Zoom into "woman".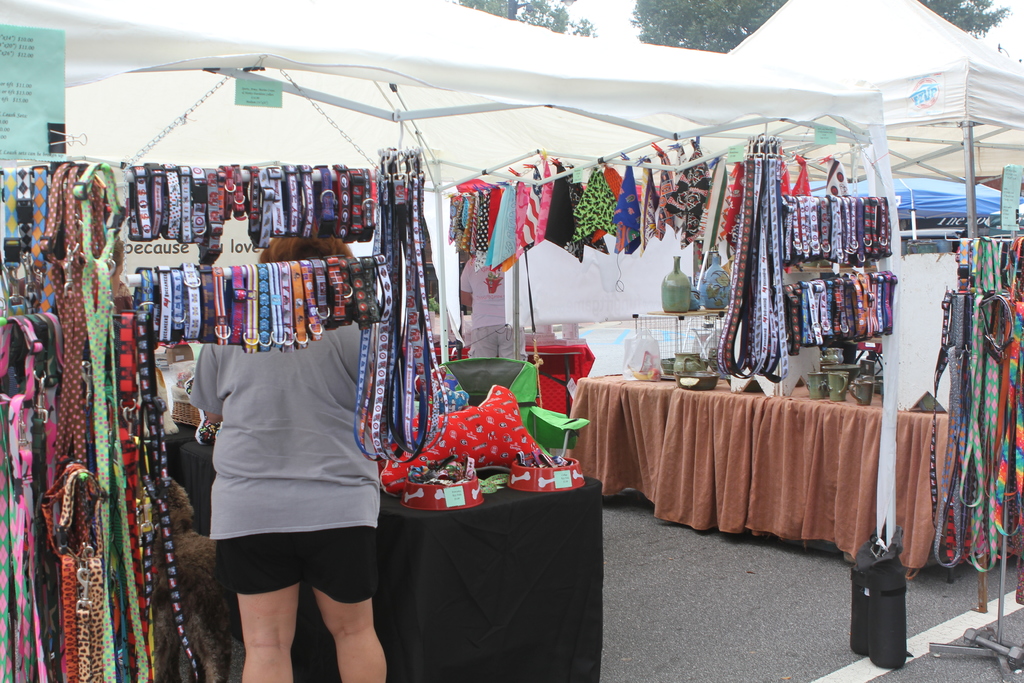
Zoom target: x1=187, y1=246, x2=406, y2=682.
